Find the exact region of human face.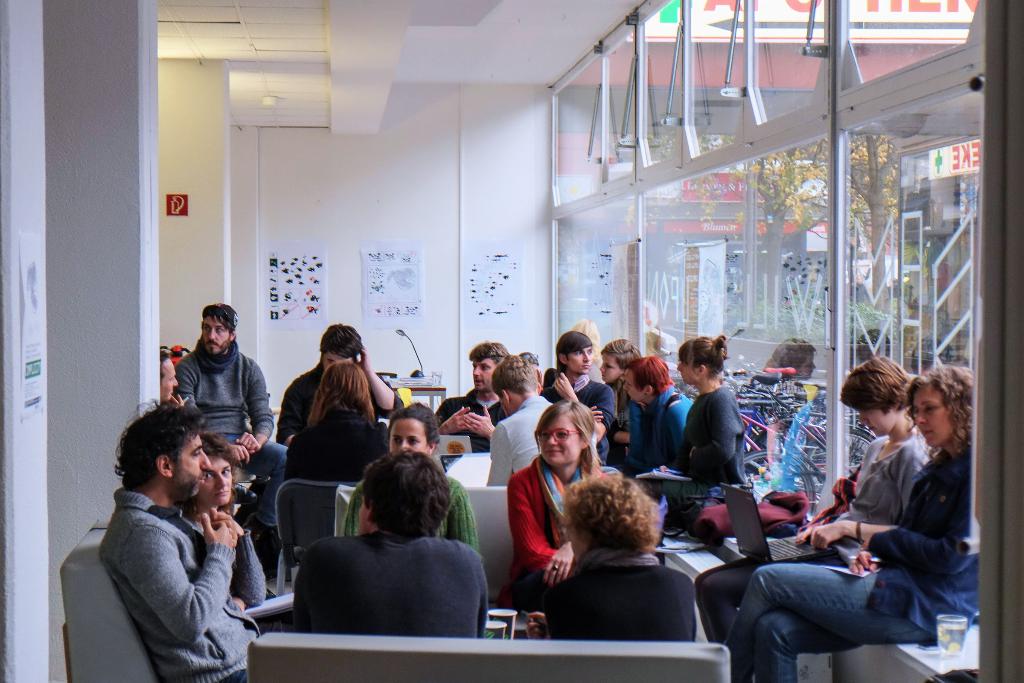
Exact region: (left=678, top=353, right=698, bottom=388).
